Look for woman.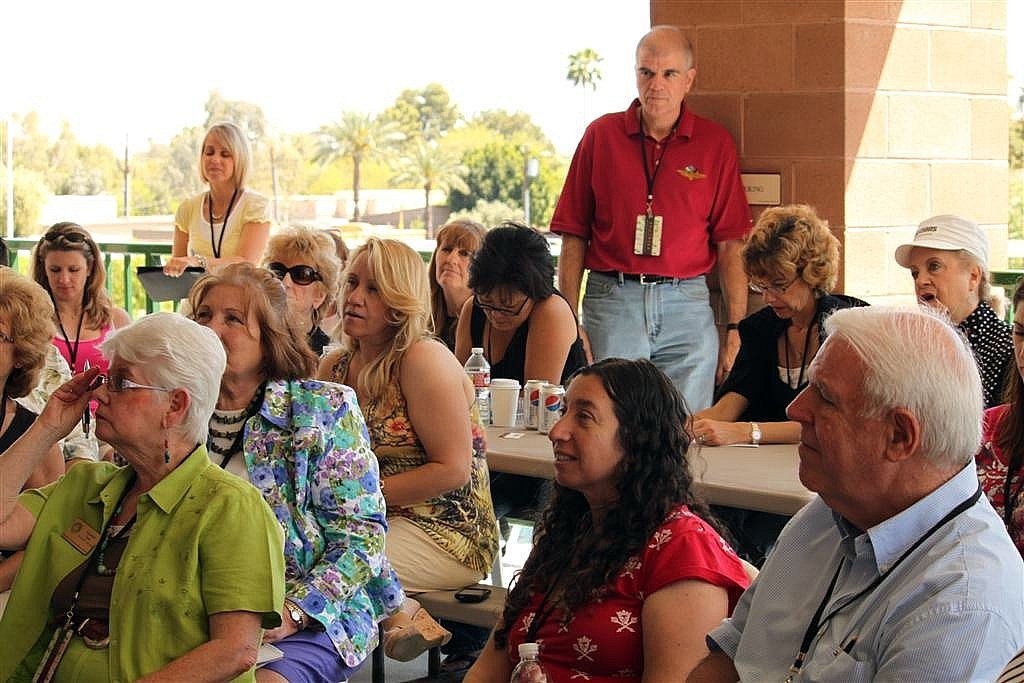
Found: detection(680, 208, 881, 447).
